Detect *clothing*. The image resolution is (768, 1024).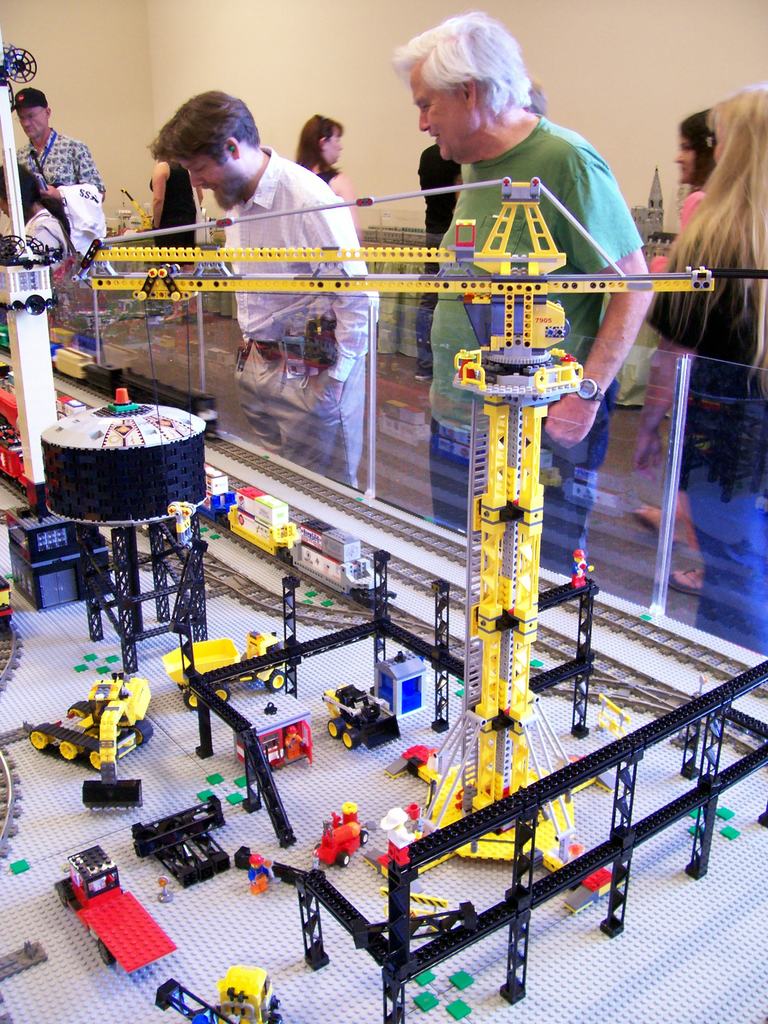
x1=319 y1=163 x2=340 y2=189.
